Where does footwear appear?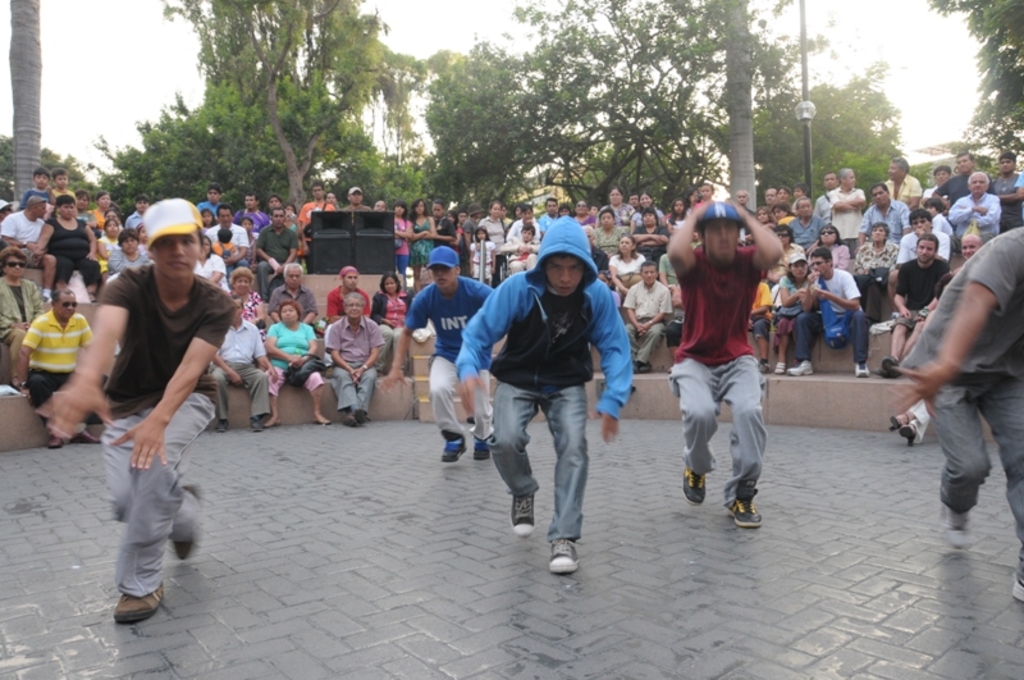
Appears at 248/415/270/437.
